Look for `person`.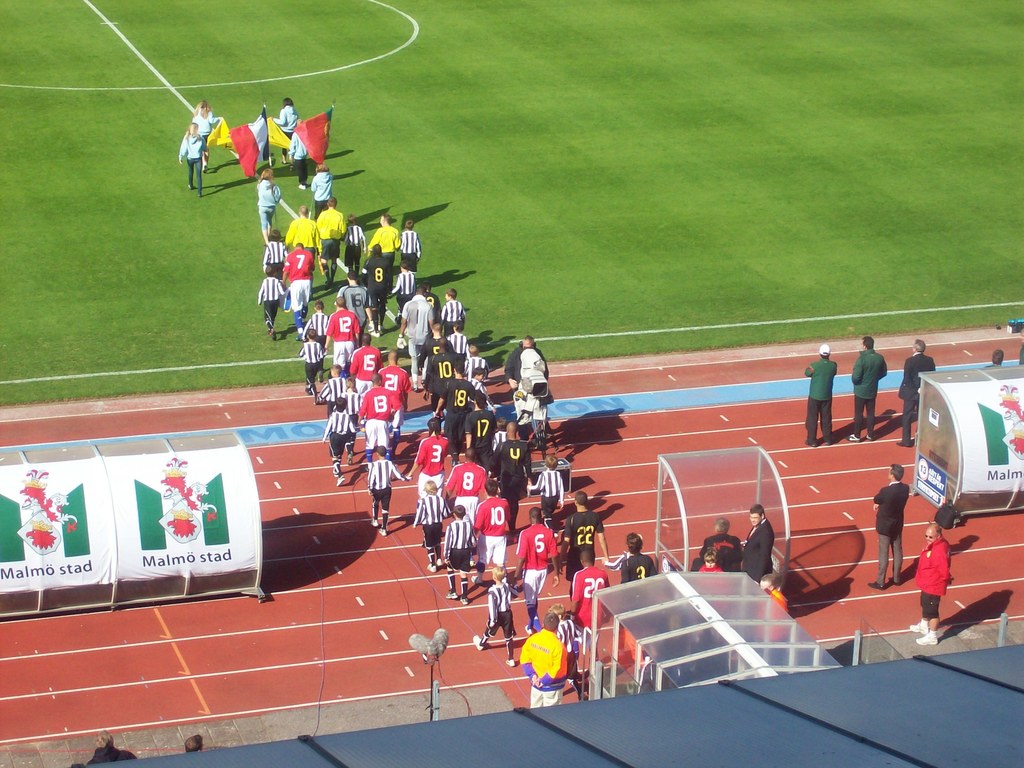
Found: x1=893 y1=338 x2=934 y2=447.
